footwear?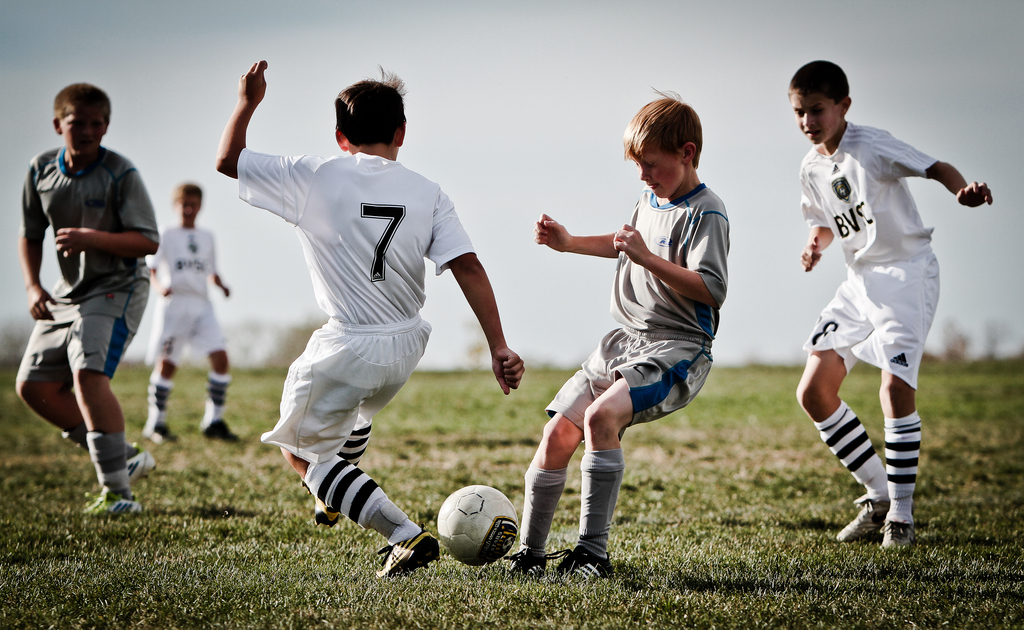
198/419/239/446
